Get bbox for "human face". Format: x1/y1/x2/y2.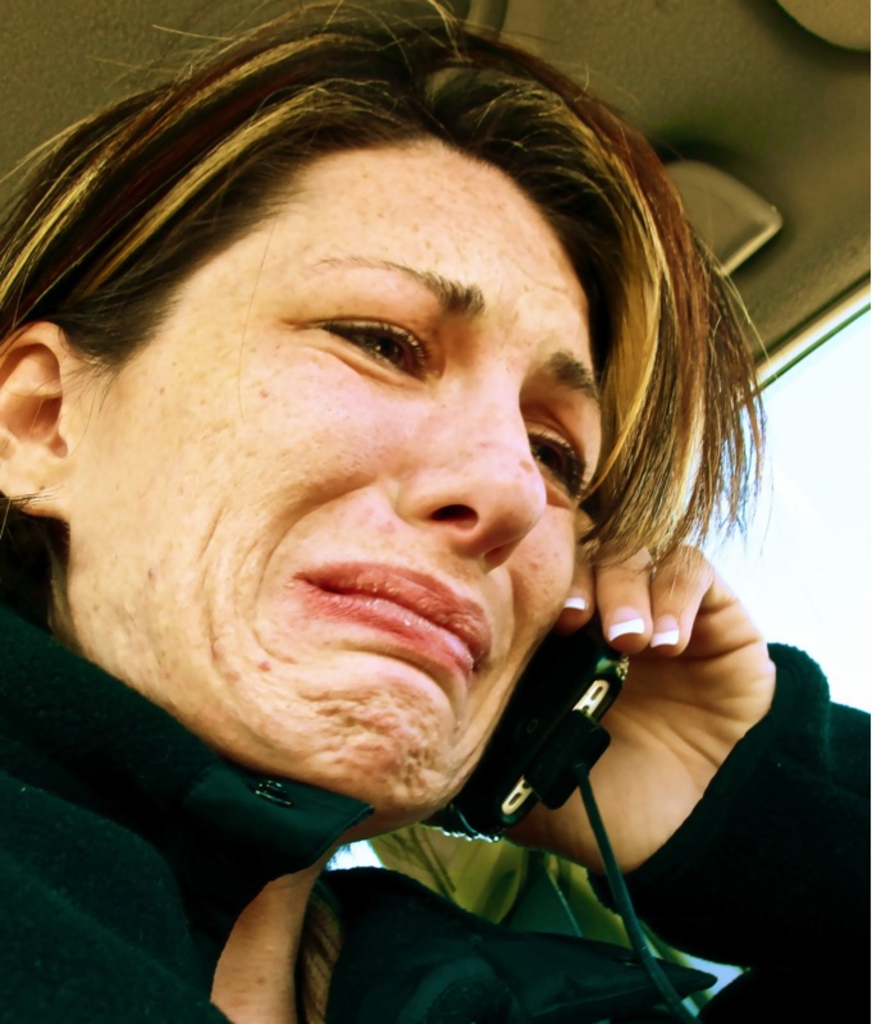
77/116/589/797.
